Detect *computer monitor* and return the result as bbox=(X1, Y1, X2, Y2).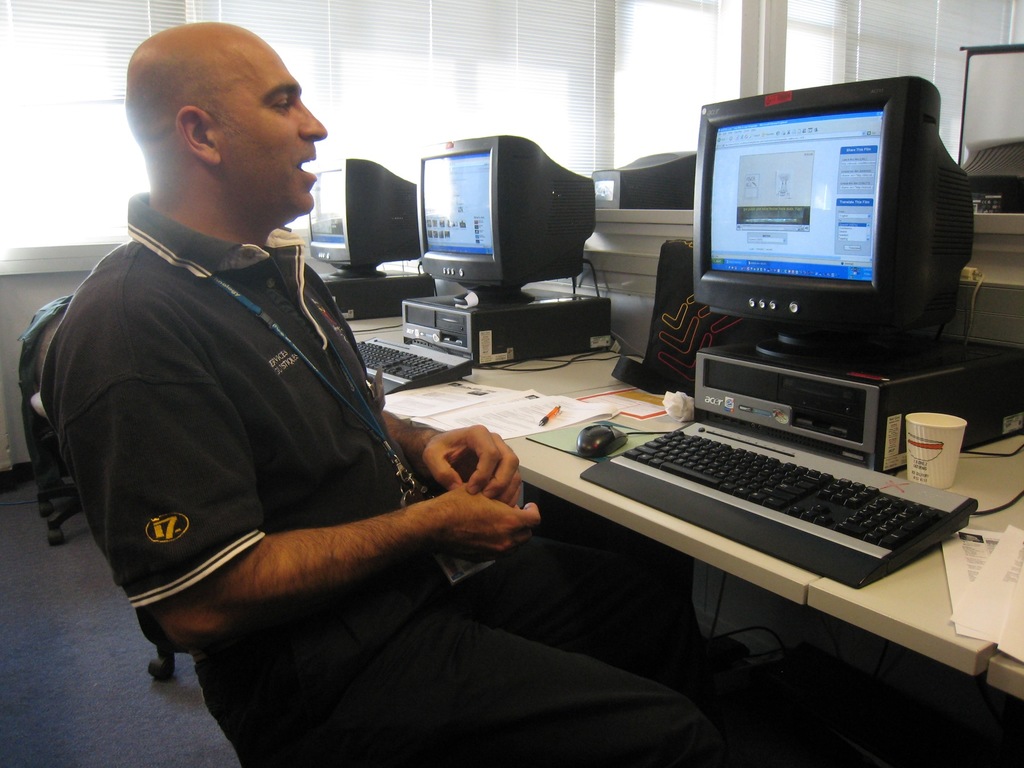
bbox=(307, 159, 415, 280).
